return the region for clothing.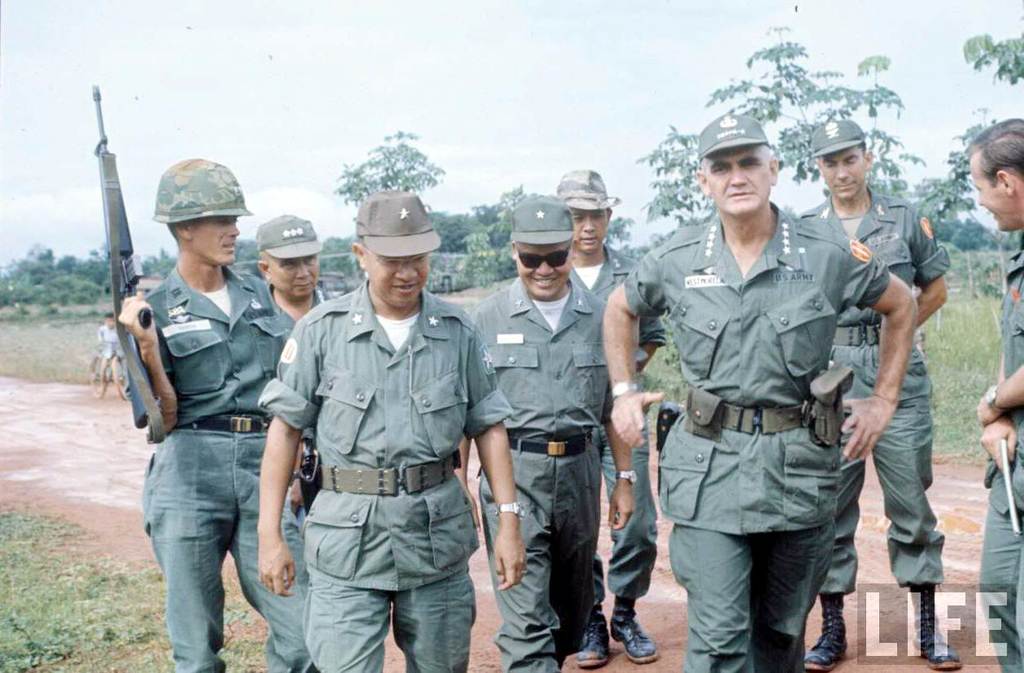
(left=567, top=244, right=666, bottom=397).
